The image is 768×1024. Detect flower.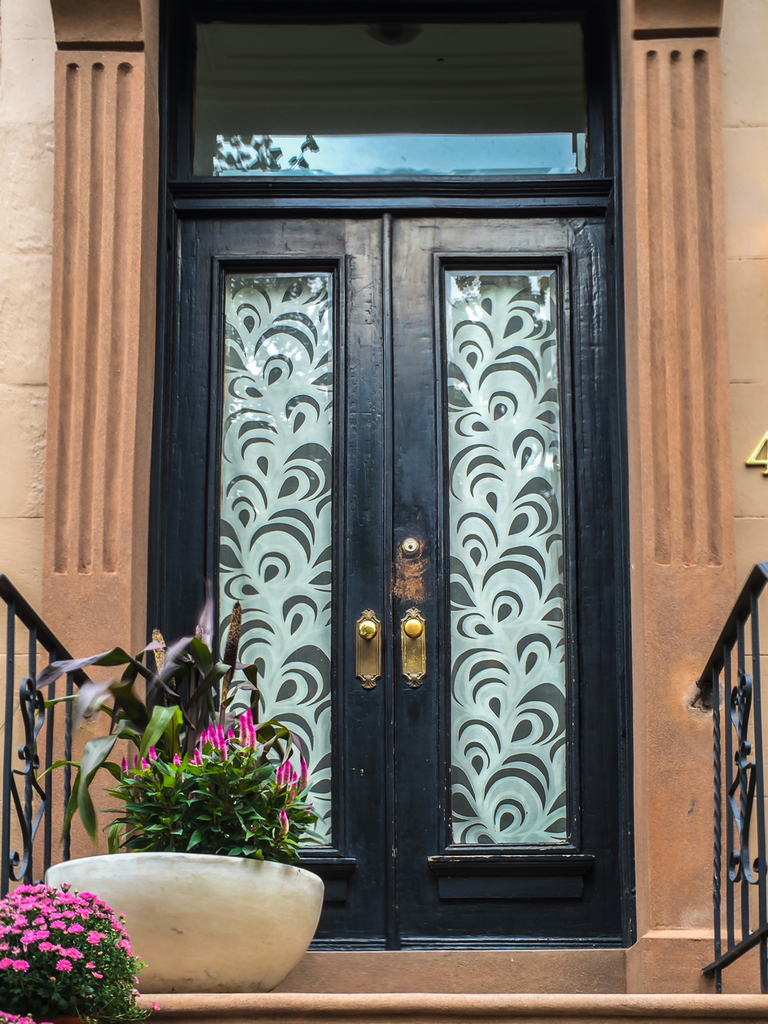
Detection: left=240, top=712, right=262, bottom=760.
